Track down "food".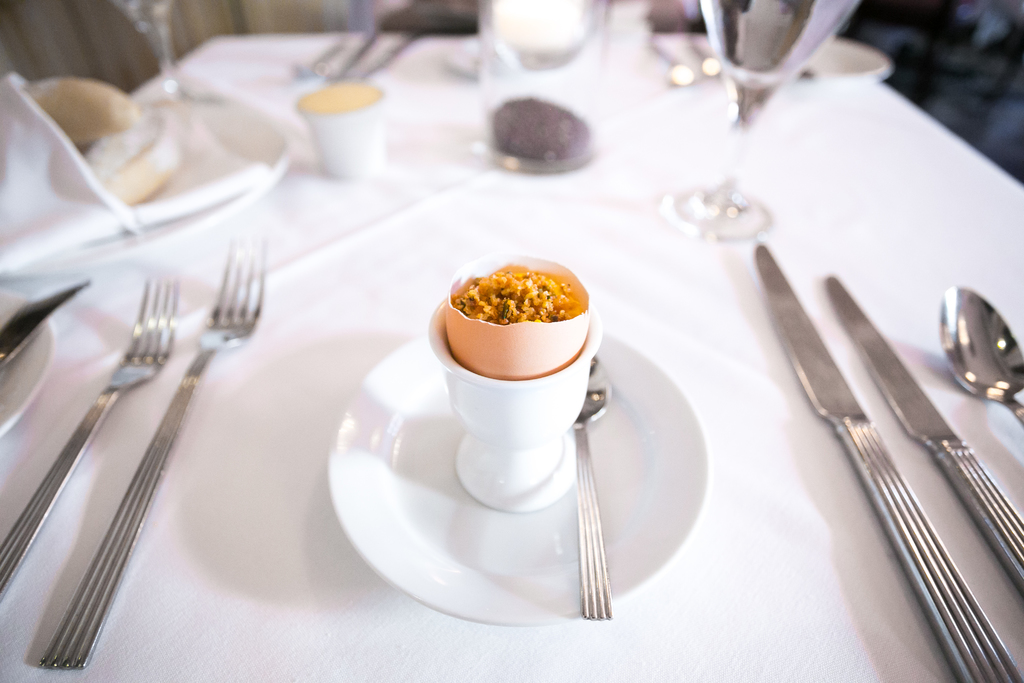
Tracked to {"x1": 492, "y1": 97, "x2": 592, "y2": 161}.
